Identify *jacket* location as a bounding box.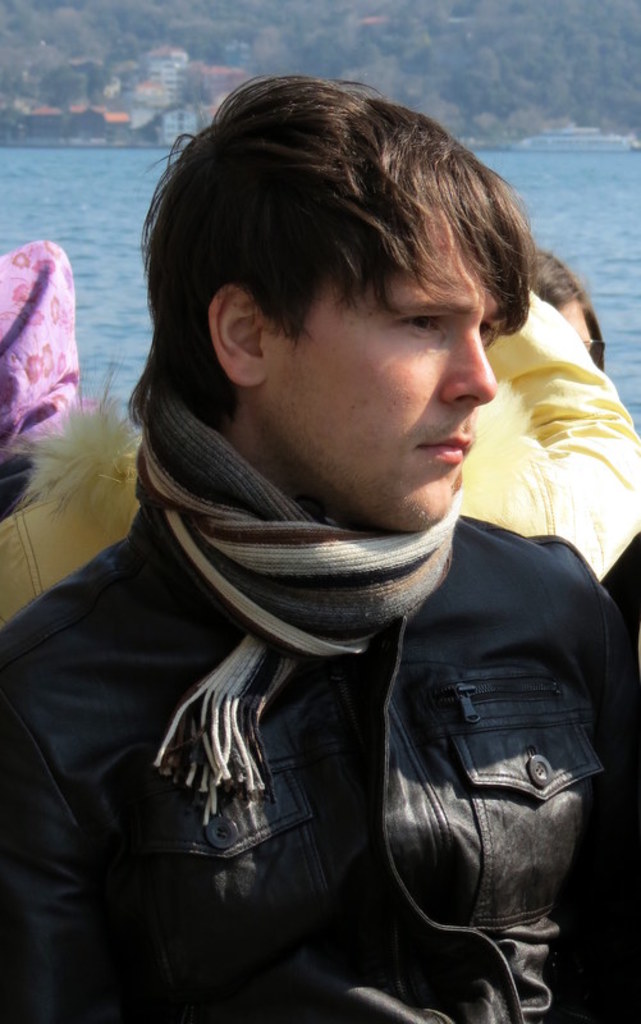
<region>13, 218, 628, 1023</region>.
